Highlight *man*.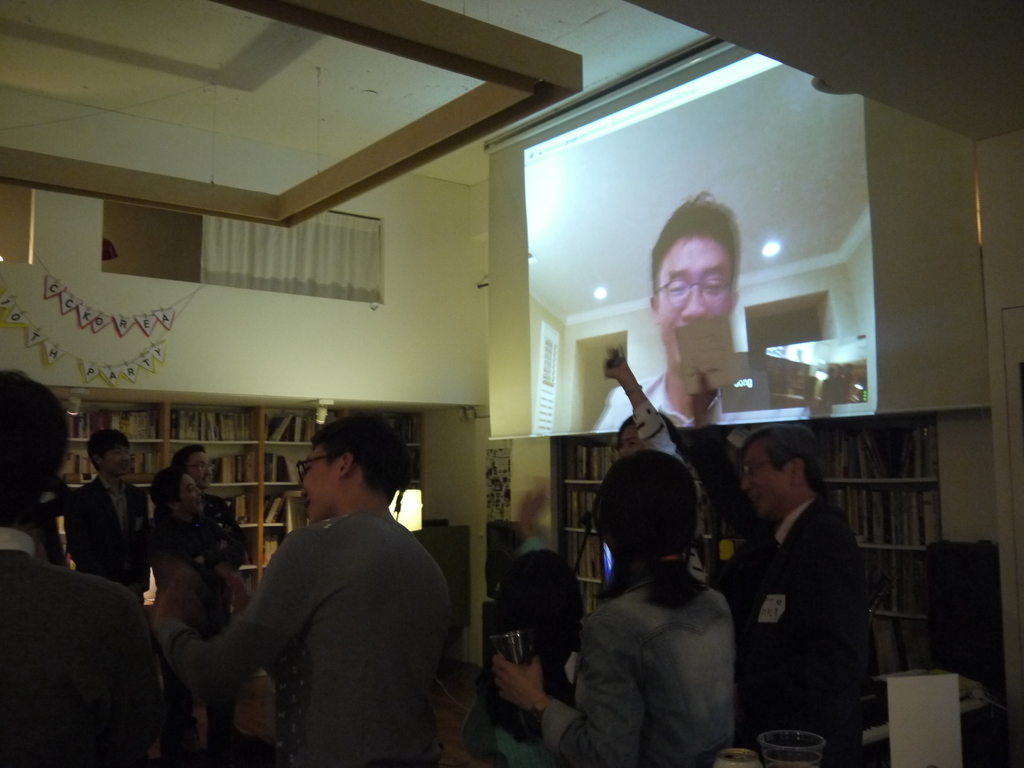
Highlighted region: (x1=718, y1=422, x2=886, y2=746).
